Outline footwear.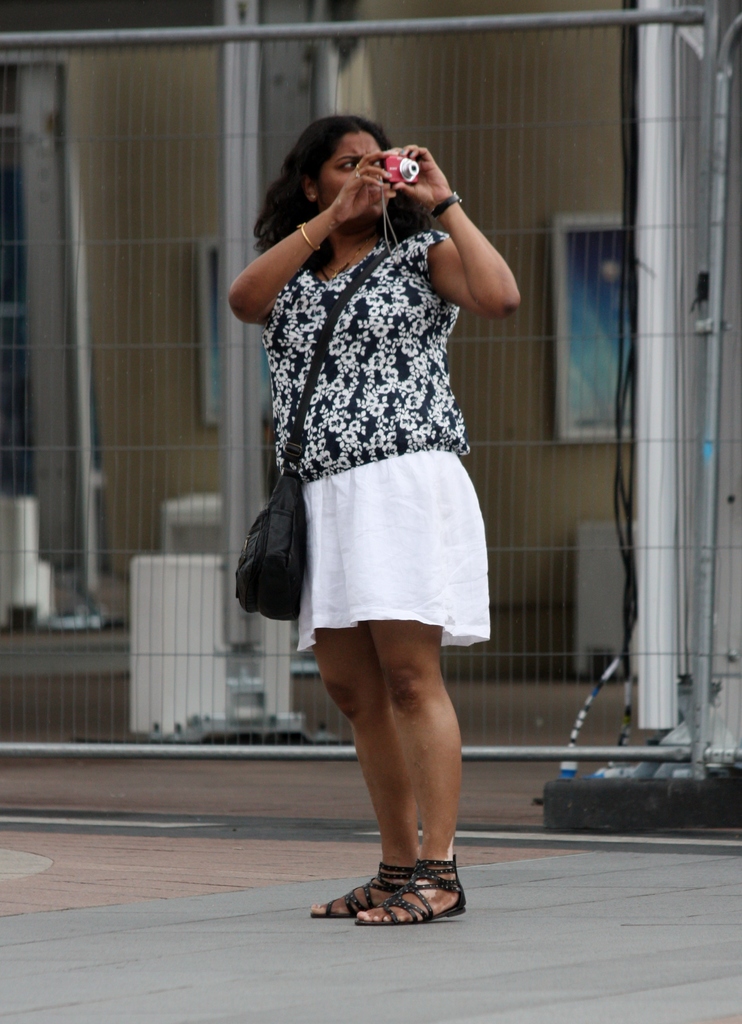
Outline: 309 860 427 922.
